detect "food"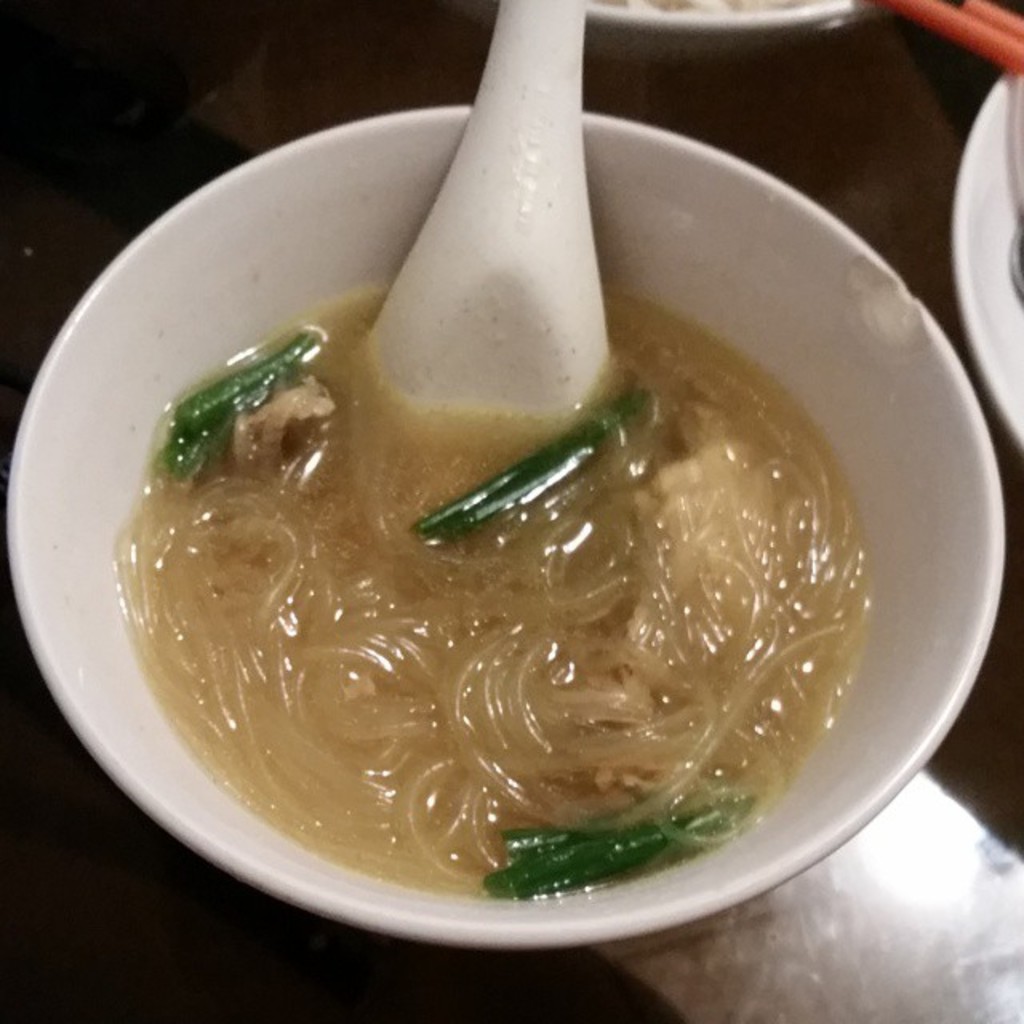
[58,234,912,912]
